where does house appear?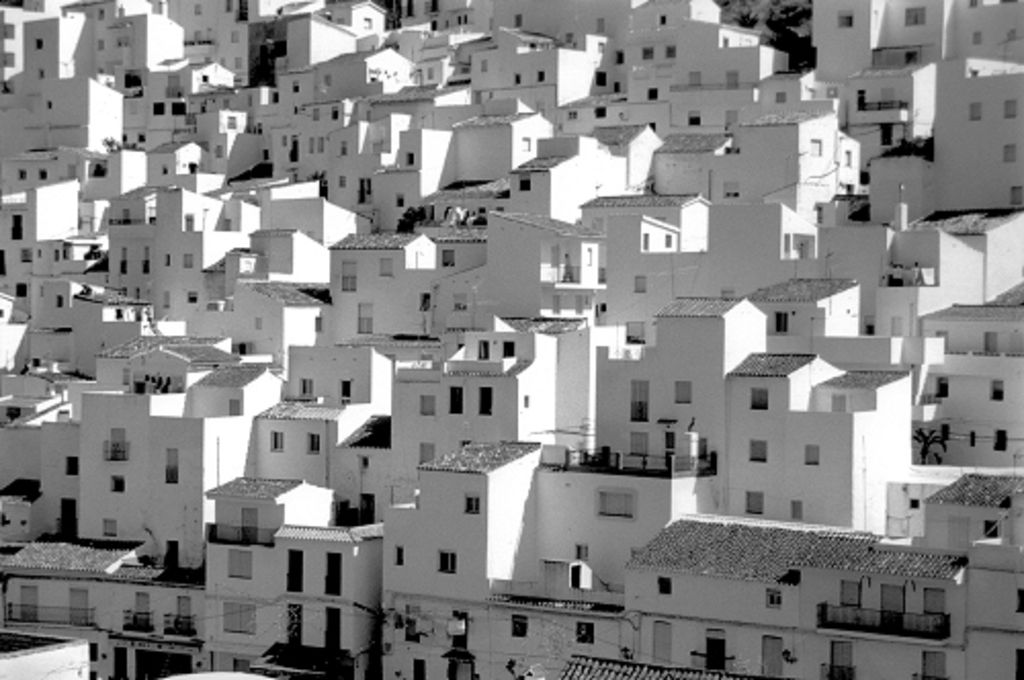
Appears at [left=956, top=565, right=1022, bottom=678].
